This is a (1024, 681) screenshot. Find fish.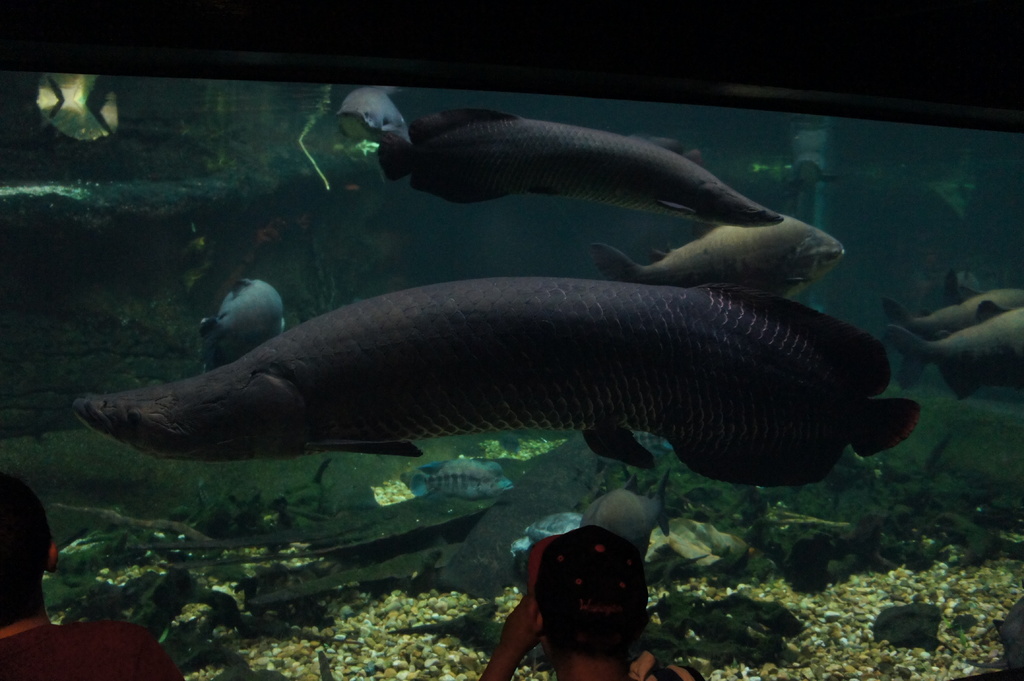
Bounding box: (594, 202, 850, 296).
